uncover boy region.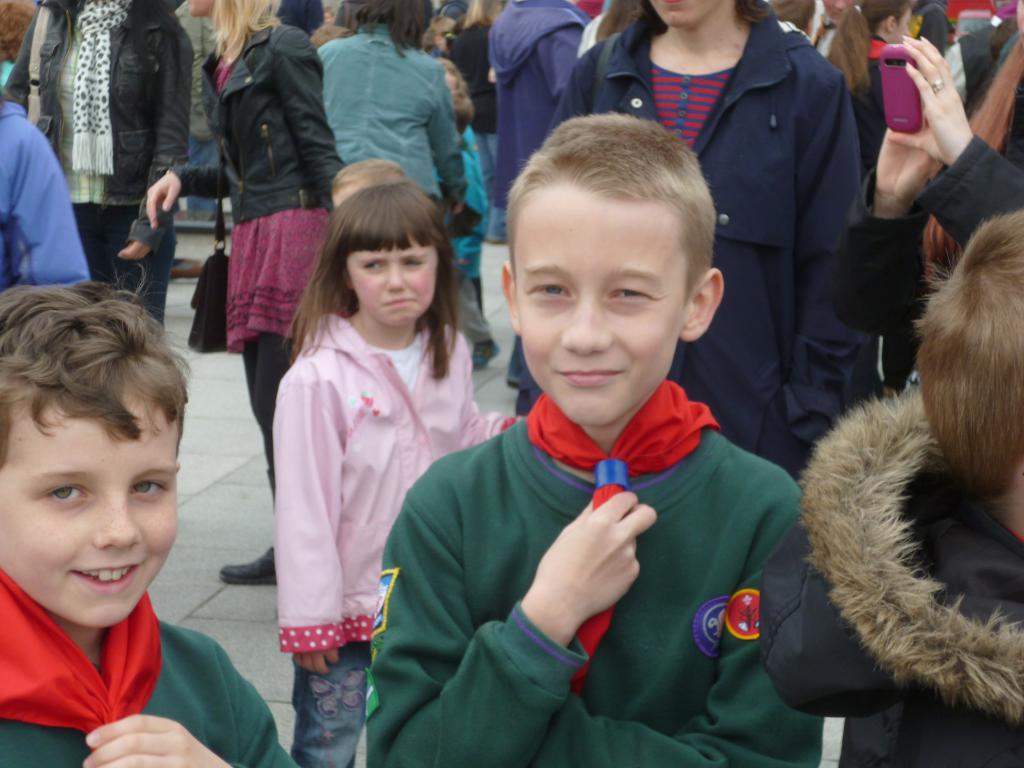
Uncovered: bbox=(0, 284, 248, 750).
